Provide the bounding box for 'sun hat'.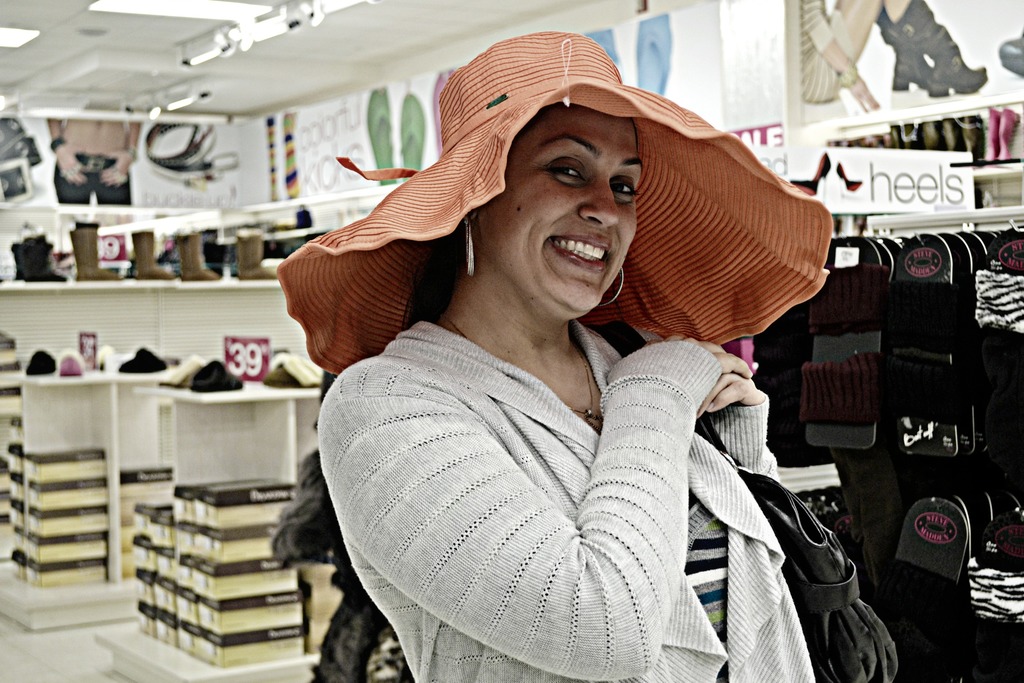
crop(269, 31, 836, 380).
